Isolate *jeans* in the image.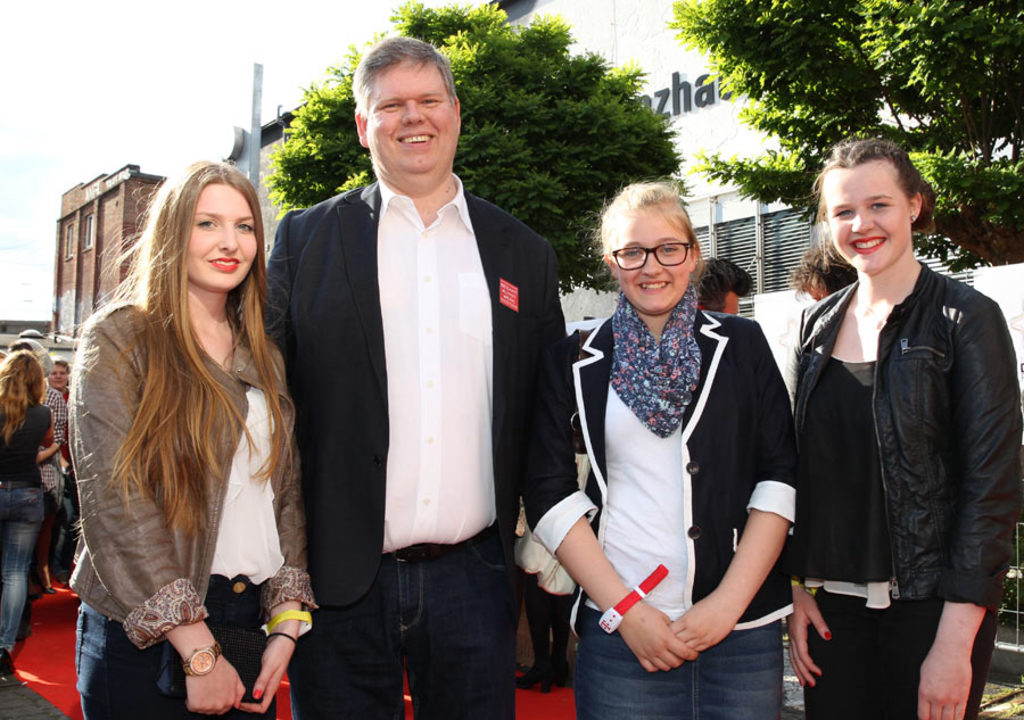
Isolated region: bbox(567, 609, 796, 717).
